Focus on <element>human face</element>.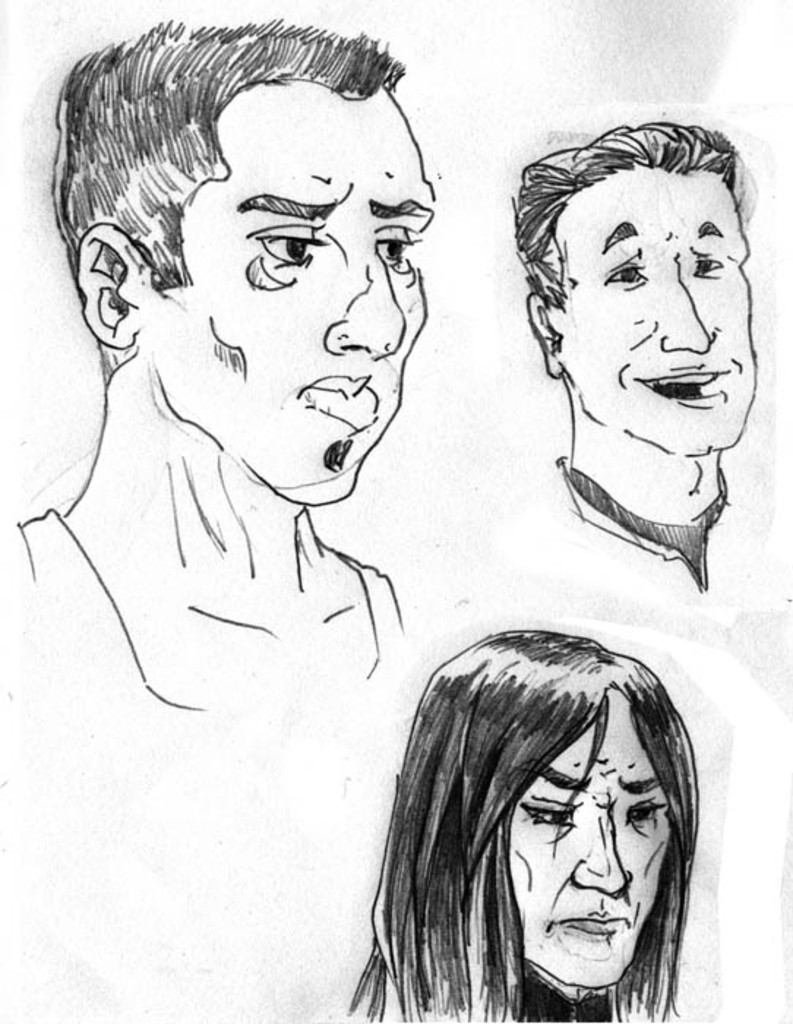
Focused at {"x1": 127, "y1": 79, "x2": 436, "y2": 505}.
